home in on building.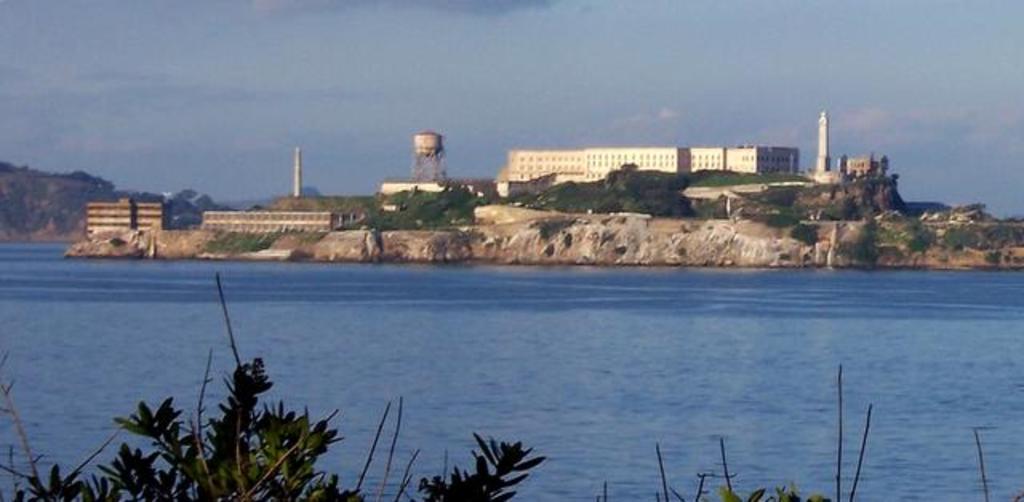
Homed in at l=506, t=144, r=800, b=181.
